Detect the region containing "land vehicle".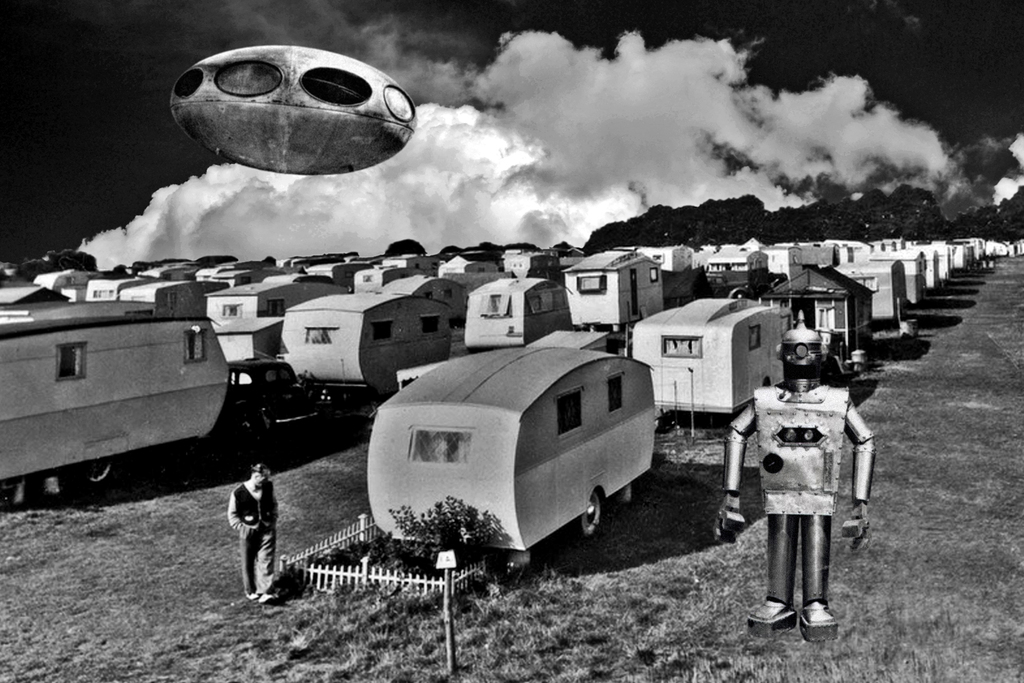
region(49, 270, 87, 286).
